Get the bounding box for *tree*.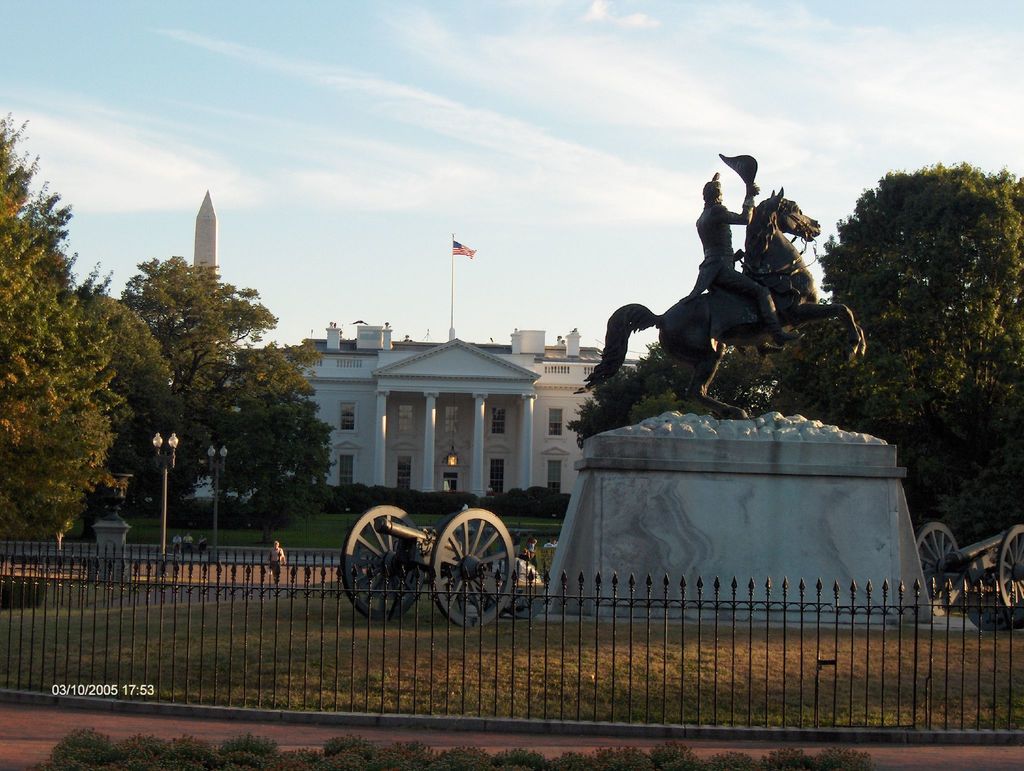
0/109/111/530.
